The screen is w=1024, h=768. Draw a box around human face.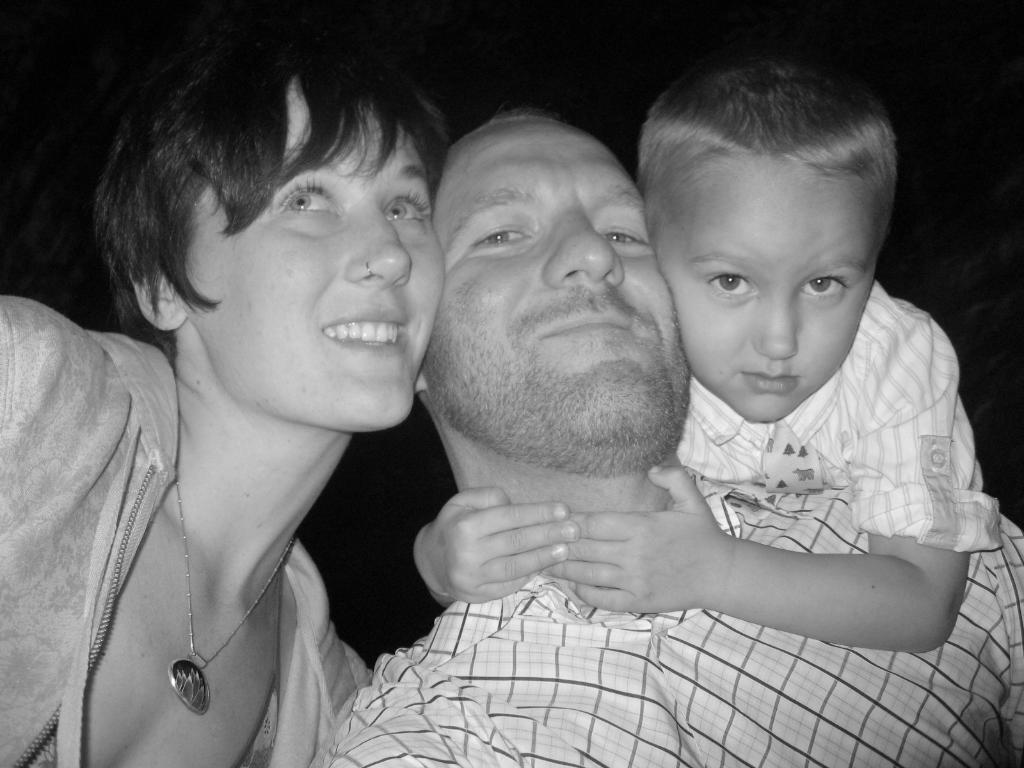
(655,159,888,426).
